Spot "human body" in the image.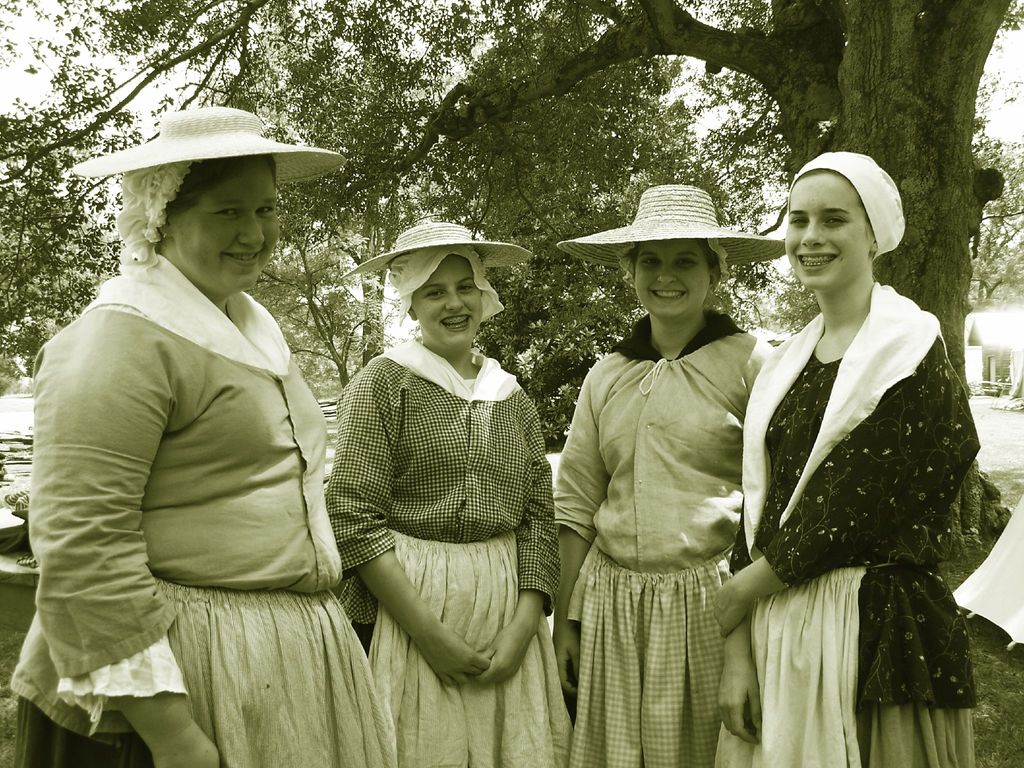
"human body" found at <box>550,182,792,767</box>.
